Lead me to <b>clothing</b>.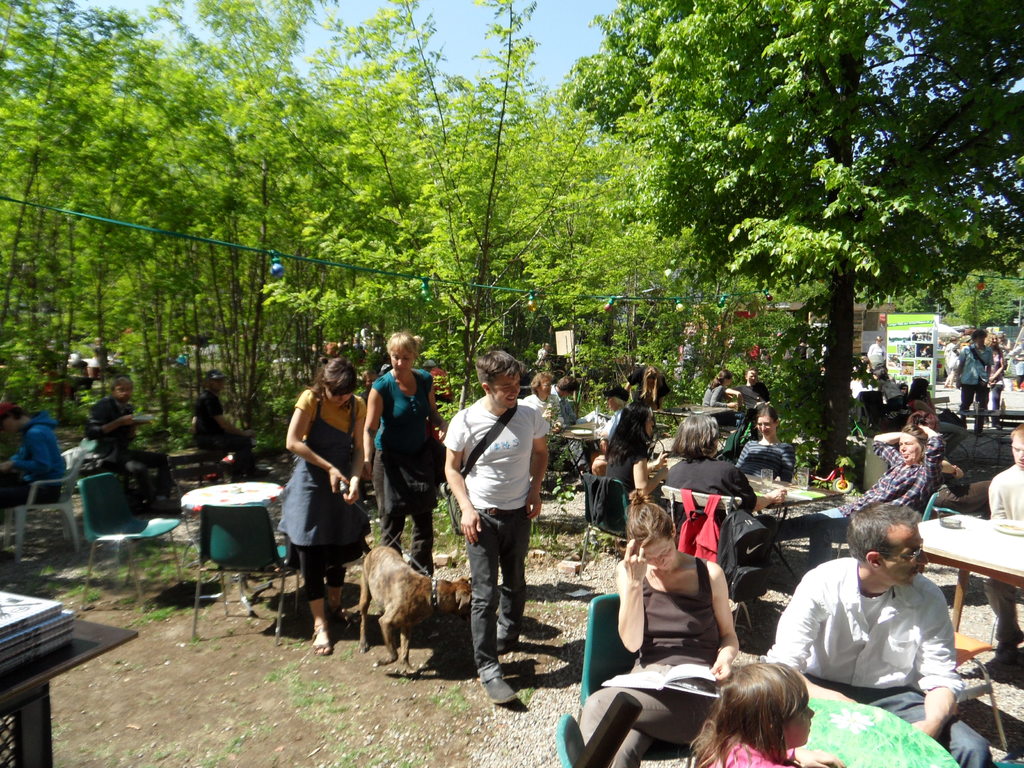
Lead to BBox(733, 381, 771, 413).
